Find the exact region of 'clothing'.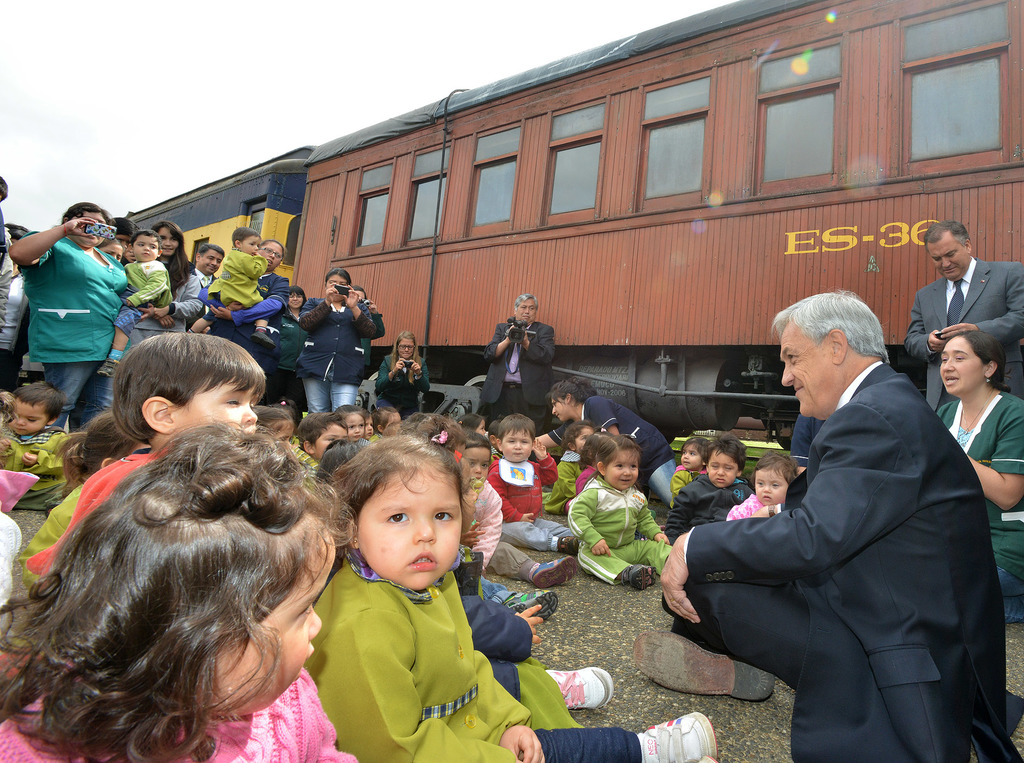
Exact region: [left=574, top=483, right=683, bottom=574].
